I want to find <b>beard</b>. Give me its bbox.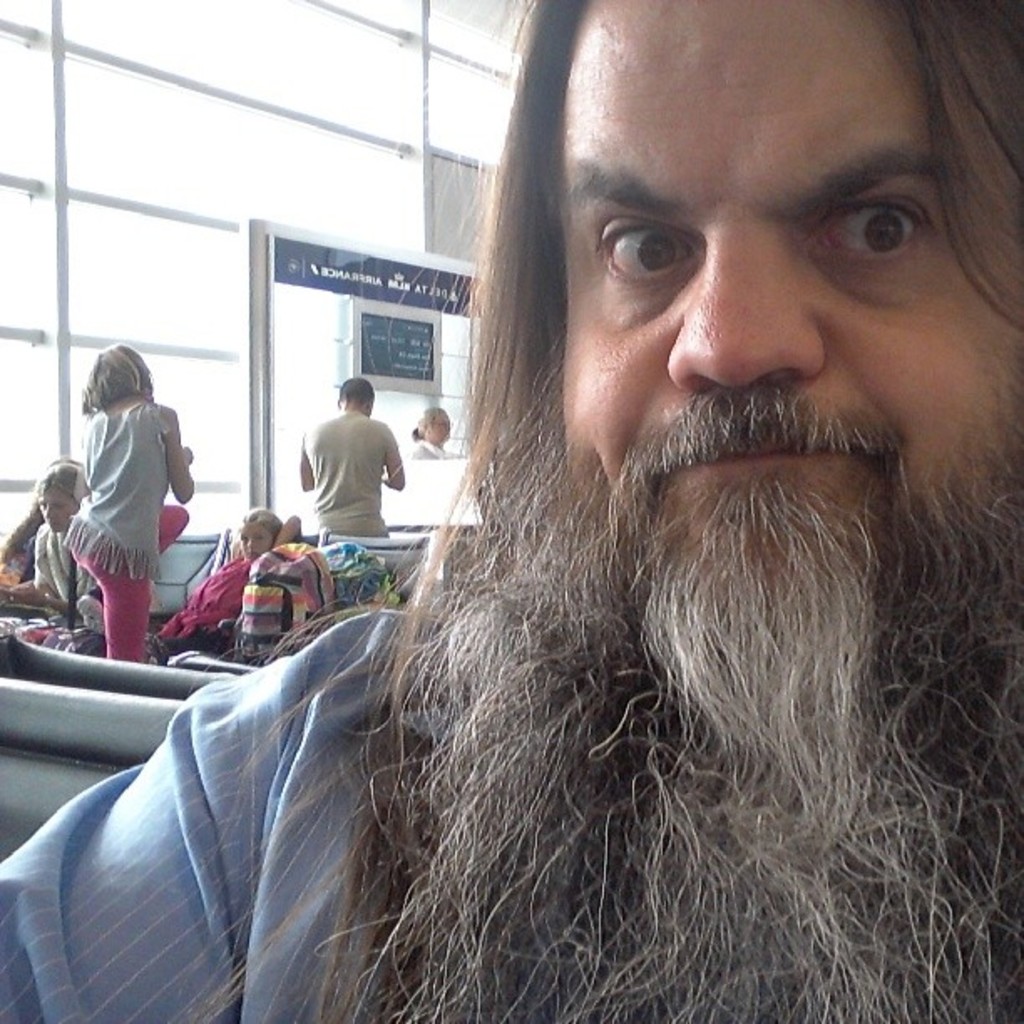
[left=177, top=330, right=1022, bottom=1022].
